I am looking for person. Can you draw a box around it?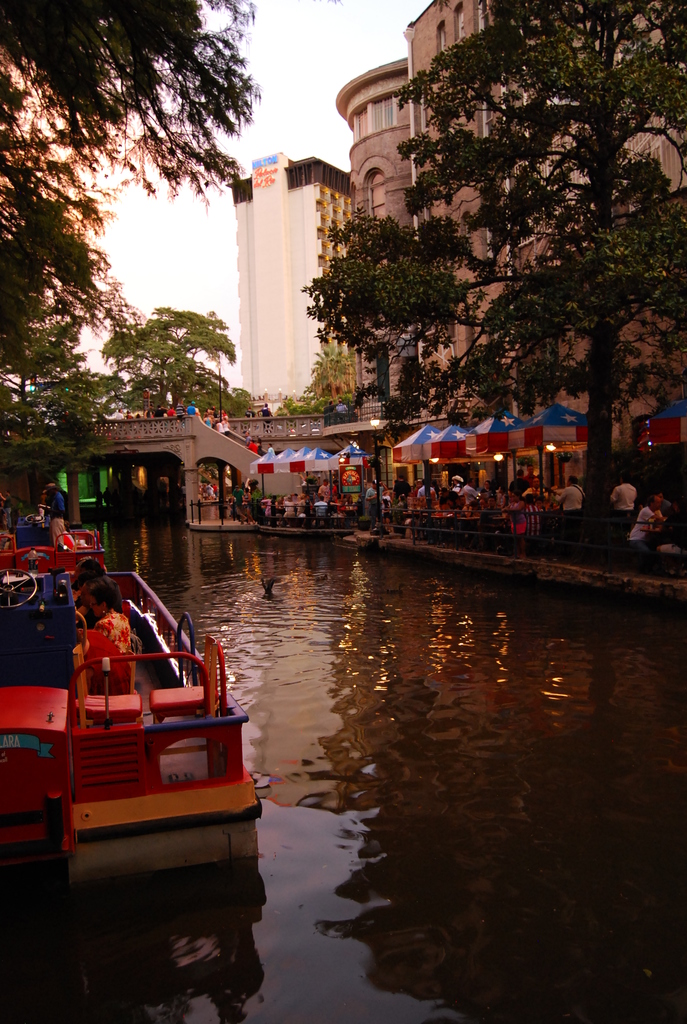
Sure, the bounding box is l=553, t=475, r=592, b=516.
